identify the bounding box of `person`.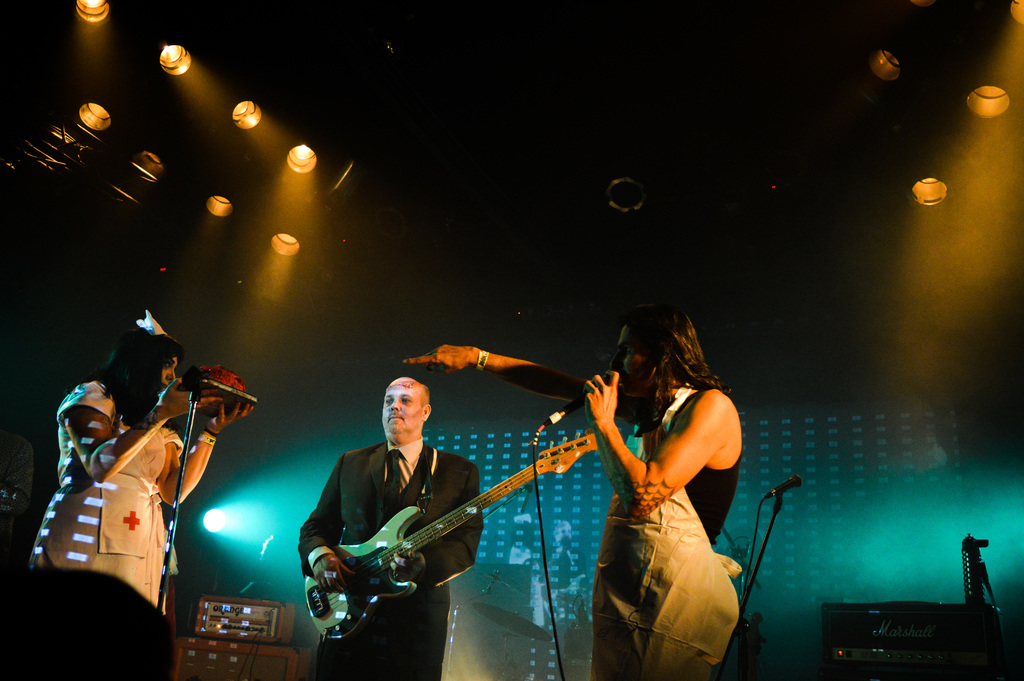
region(289, 359, 482, 680).
